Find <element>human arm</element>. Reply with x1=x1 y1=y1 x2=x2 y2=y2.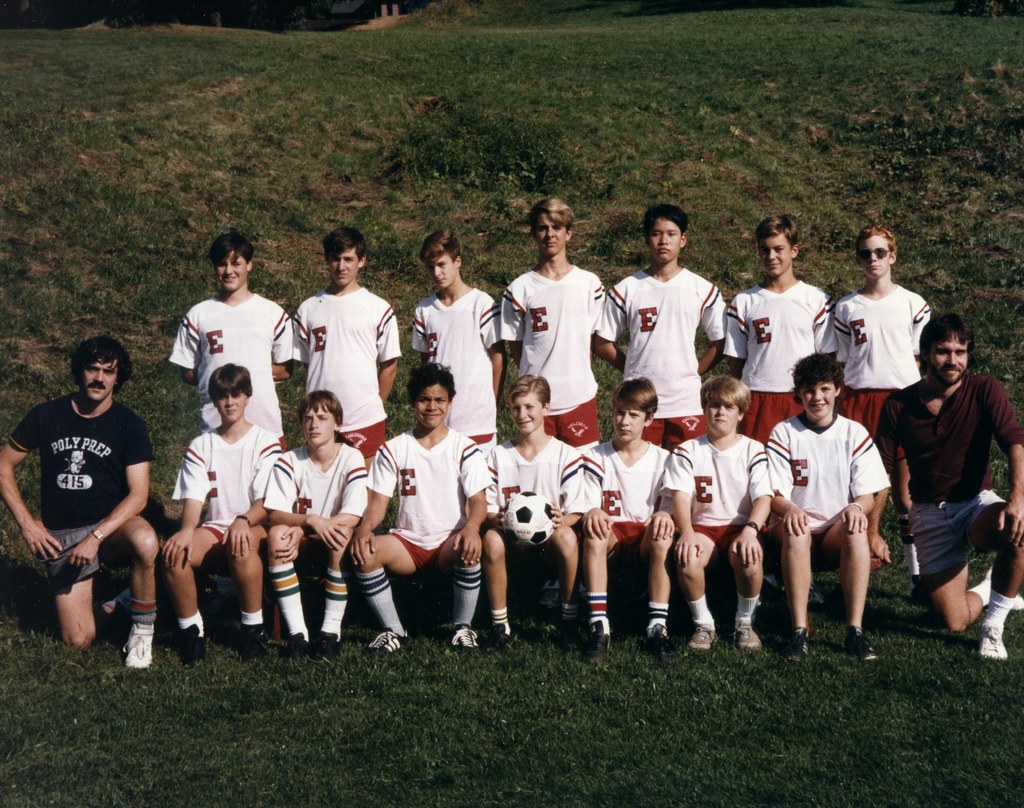
x1=701 y1=287 x2=729 y2=379.
